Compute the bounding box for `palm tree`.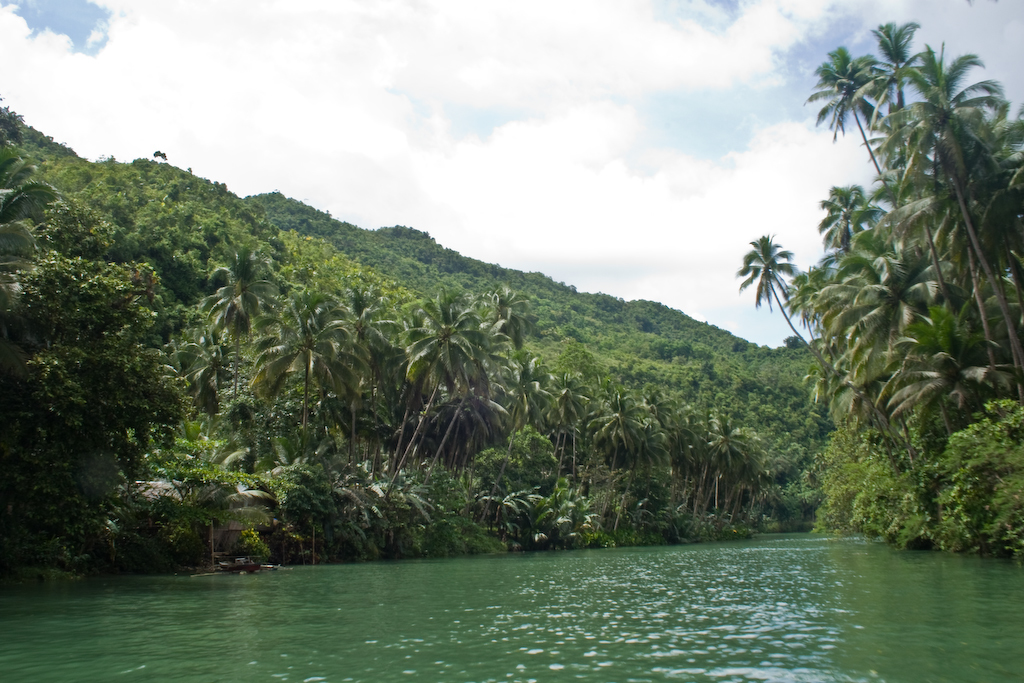
<region>943, 81, 983, 239</region>.
